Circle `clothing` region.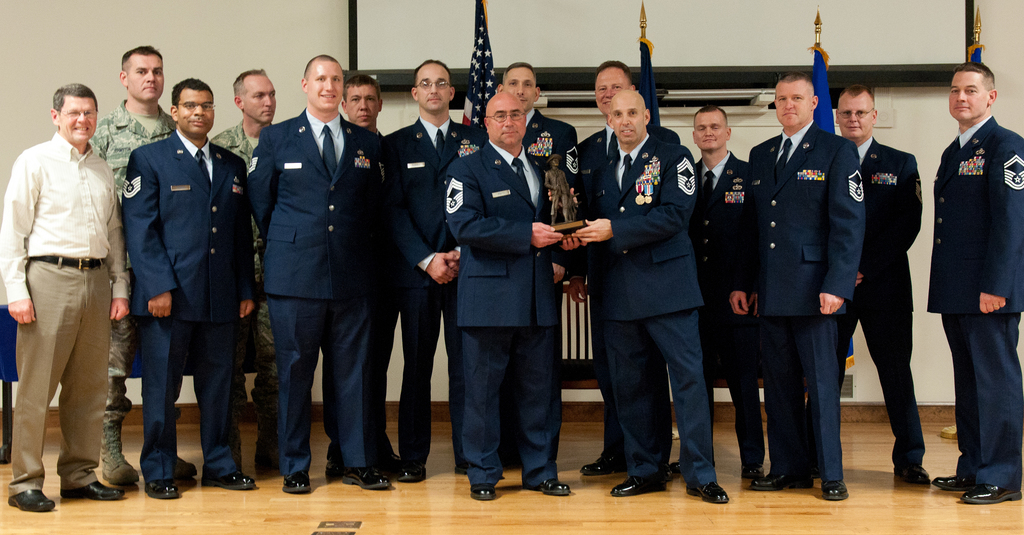
Region: (x1=5, y1=81, x2=122, y2=502).
